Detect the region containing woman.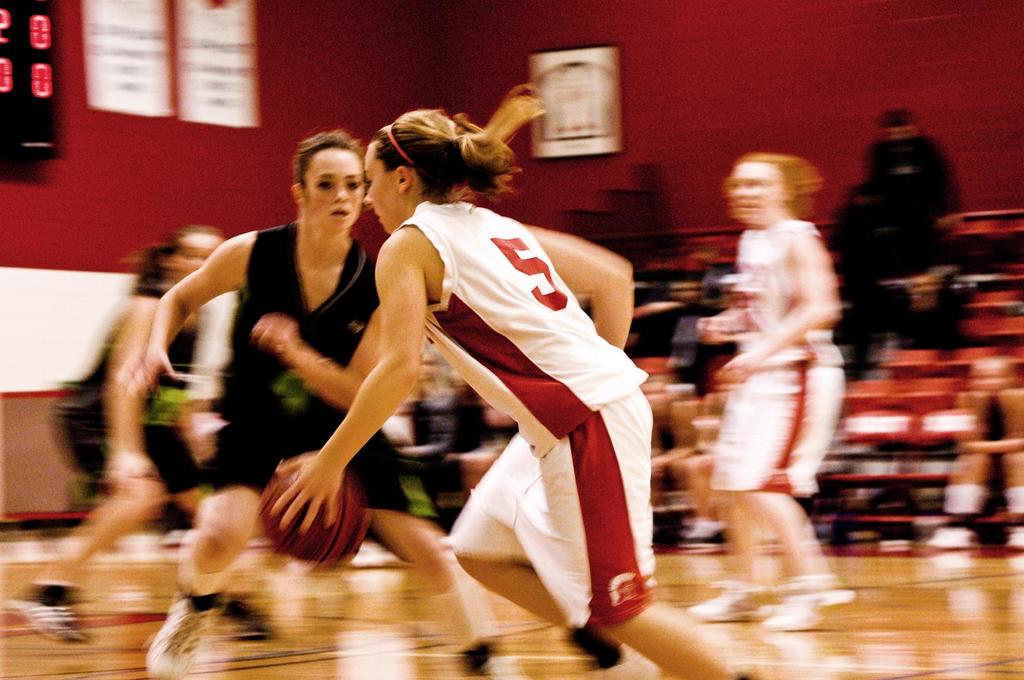
bbox=[268, 83, 753, 679].
